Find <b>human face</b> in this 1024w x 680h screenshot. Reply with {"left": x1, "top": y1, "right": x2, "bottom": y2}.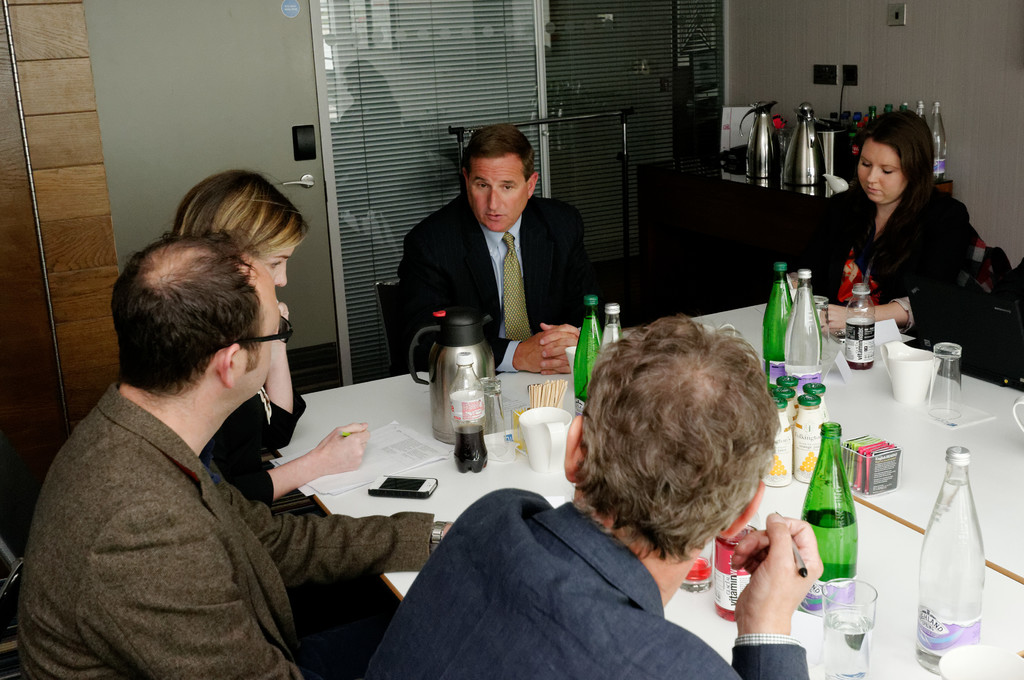
{"left": 854, "top": 137, "right": 902, "bottom": 207}.
